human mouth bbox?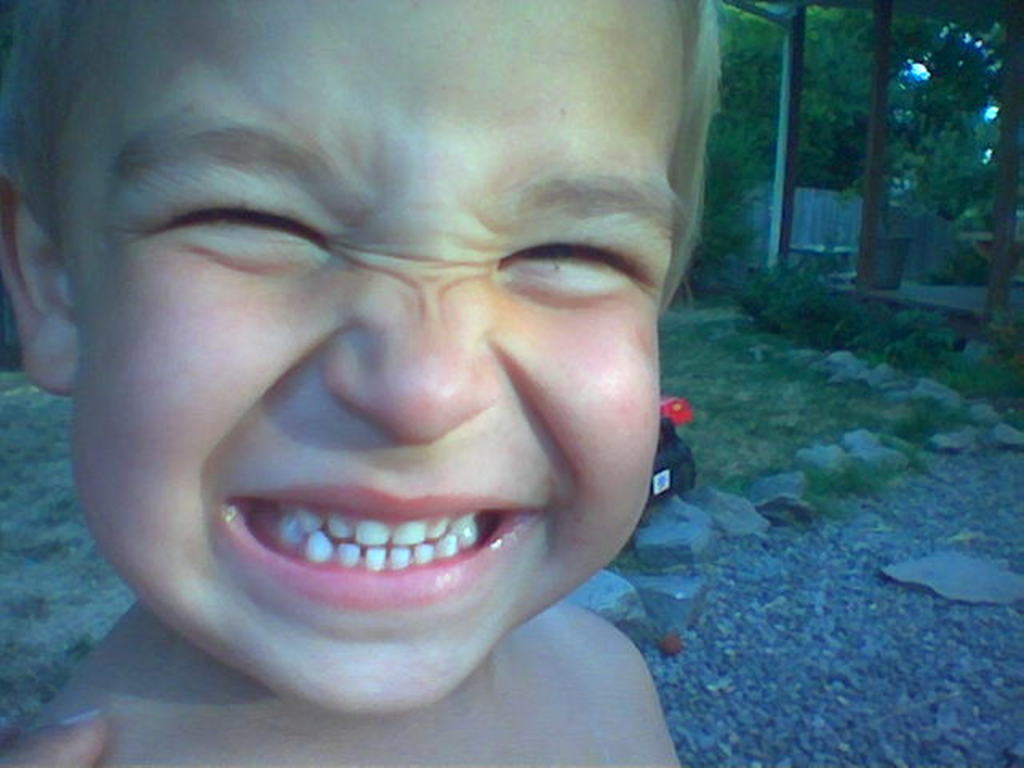
box(218, 483, 546, 618)
